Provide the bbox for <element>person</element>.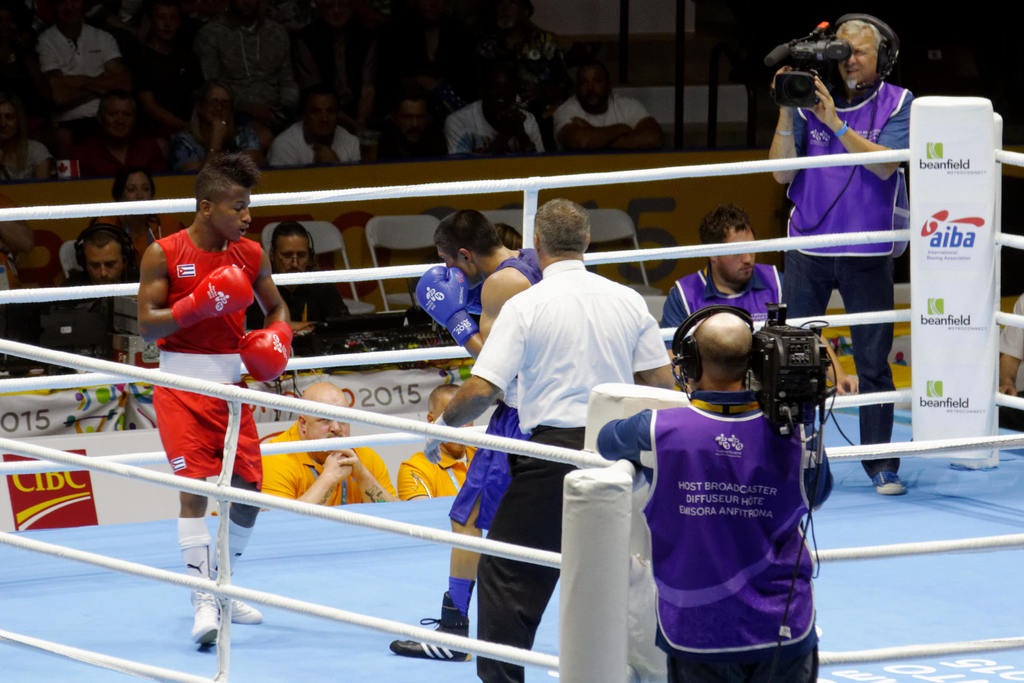
0 103 58 183.
